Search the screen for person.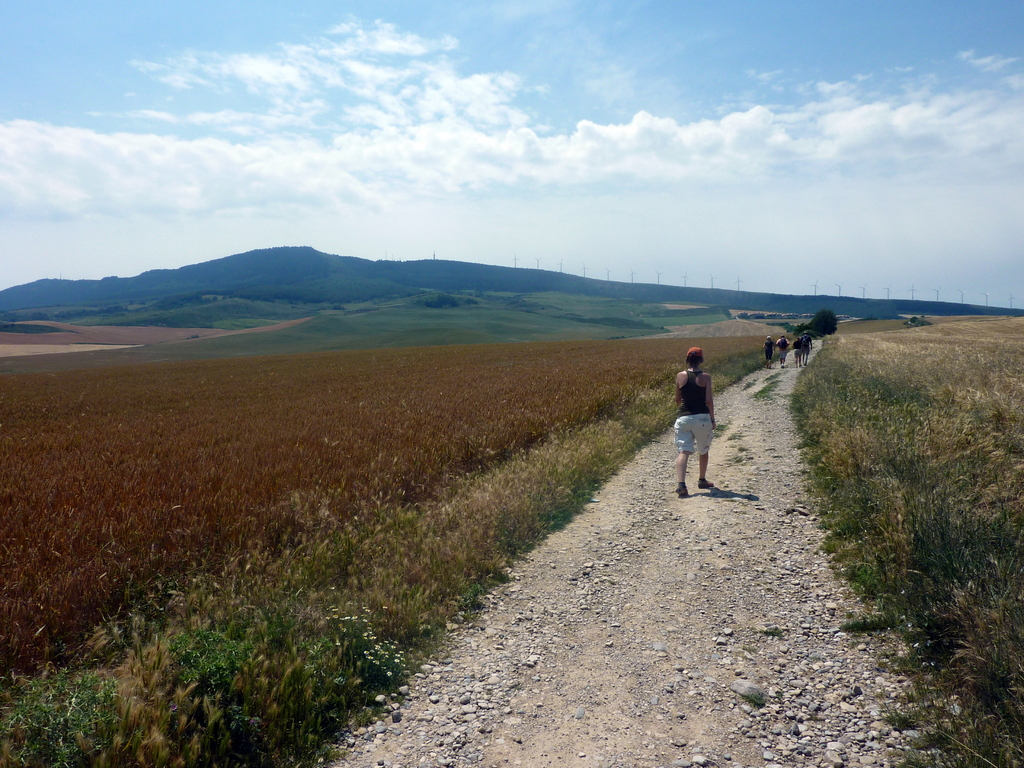
Found at rect(673, 351, 733, 502).
